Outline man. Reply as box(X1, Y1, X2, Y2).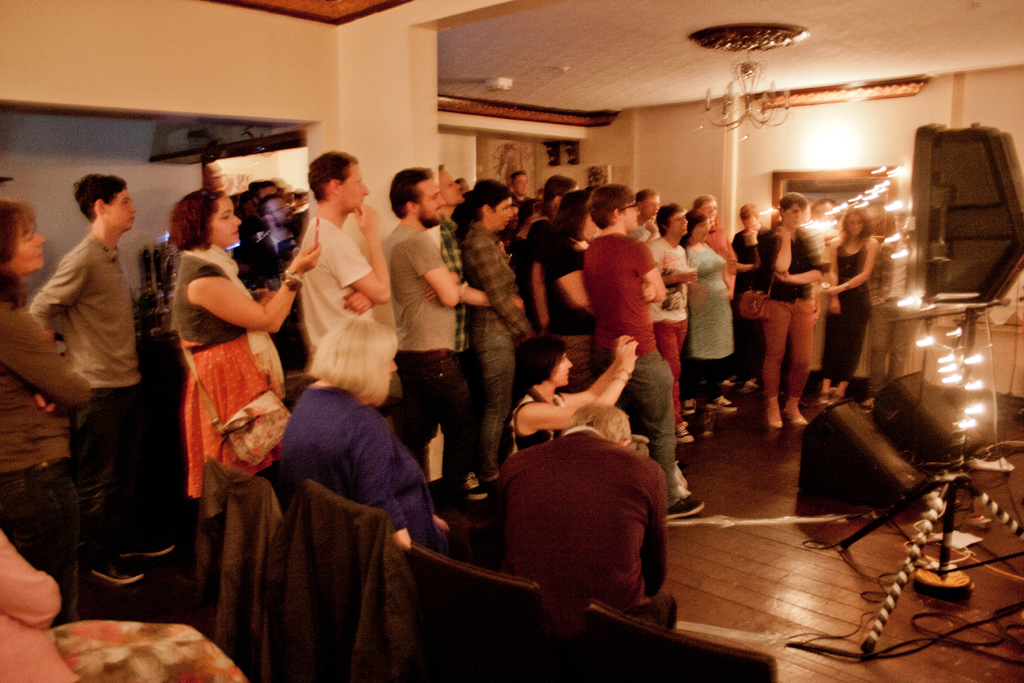
box(634, 188, 657, 247).
